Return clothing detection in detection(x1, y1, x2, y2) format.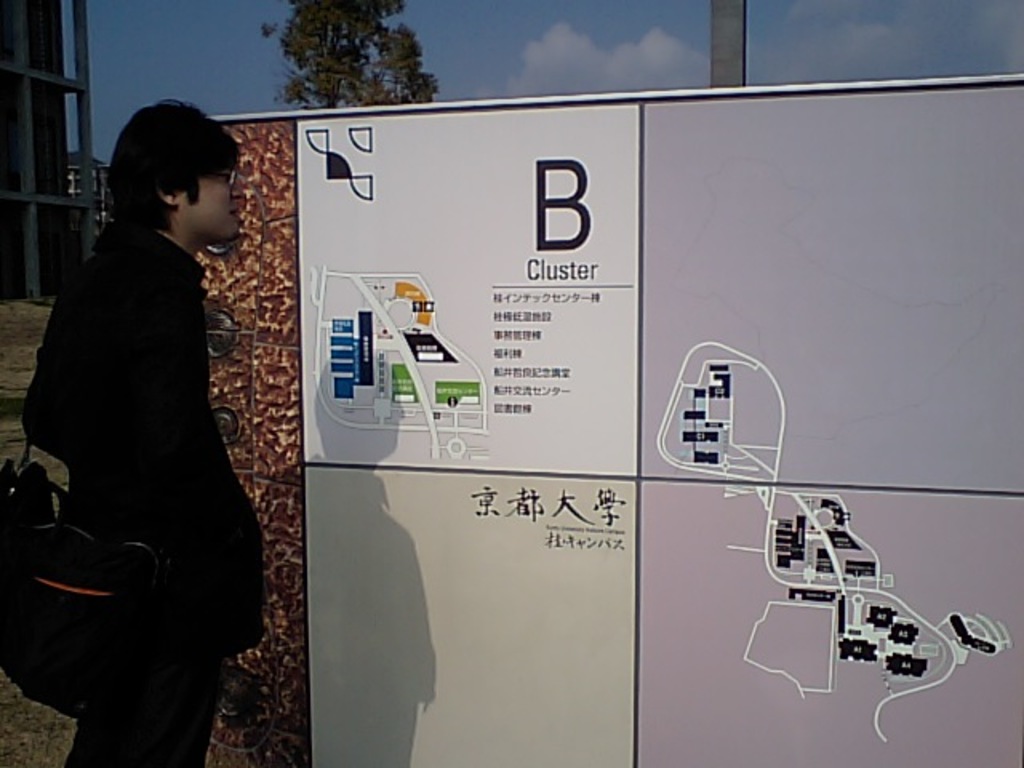
detection(21, 216, 256, 766).
